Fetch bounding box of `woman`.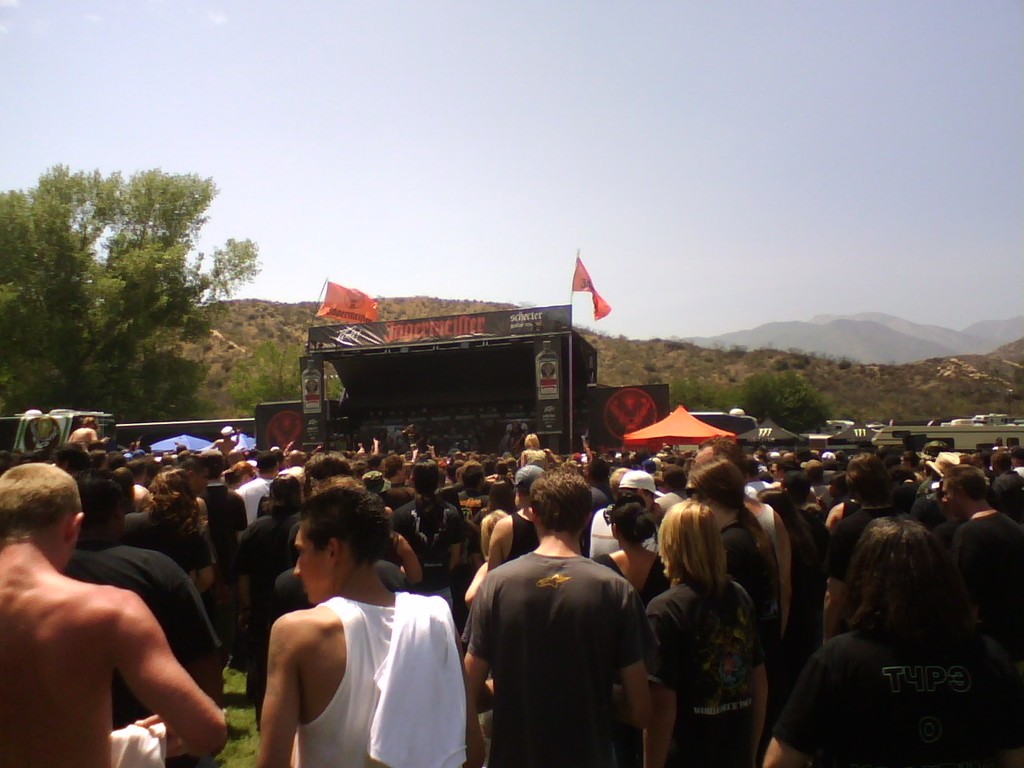
Bbox: x1=591 y1=498 x2=670 y2=604.
